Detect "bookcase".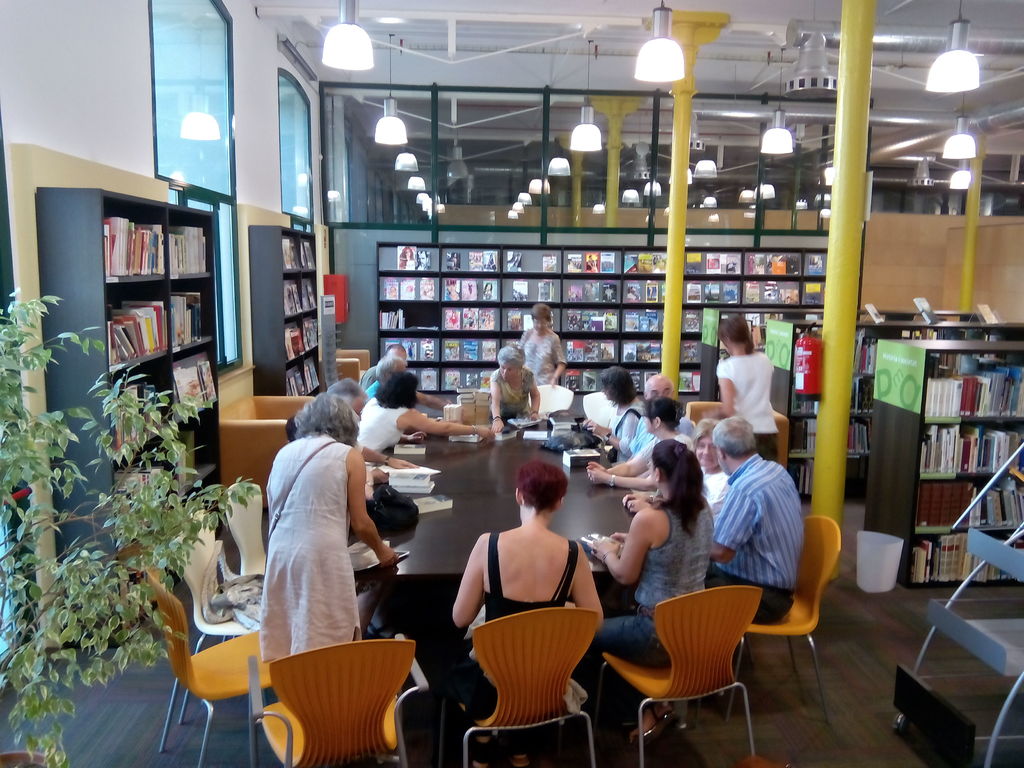
Detected at bbox=[695, 305, 911, 402].
